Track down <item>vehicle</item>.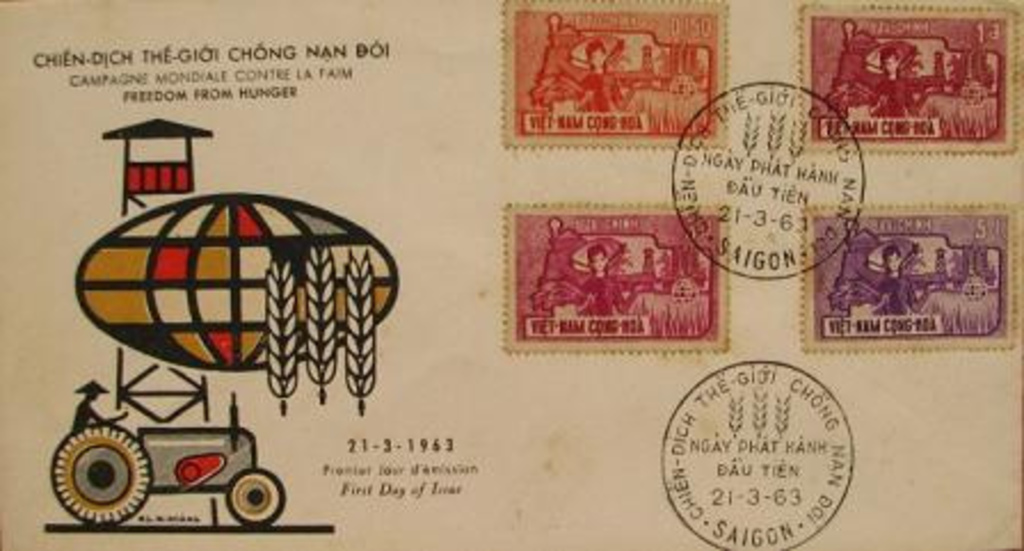
Tracked to bbox(53, 414, 286, 524).
